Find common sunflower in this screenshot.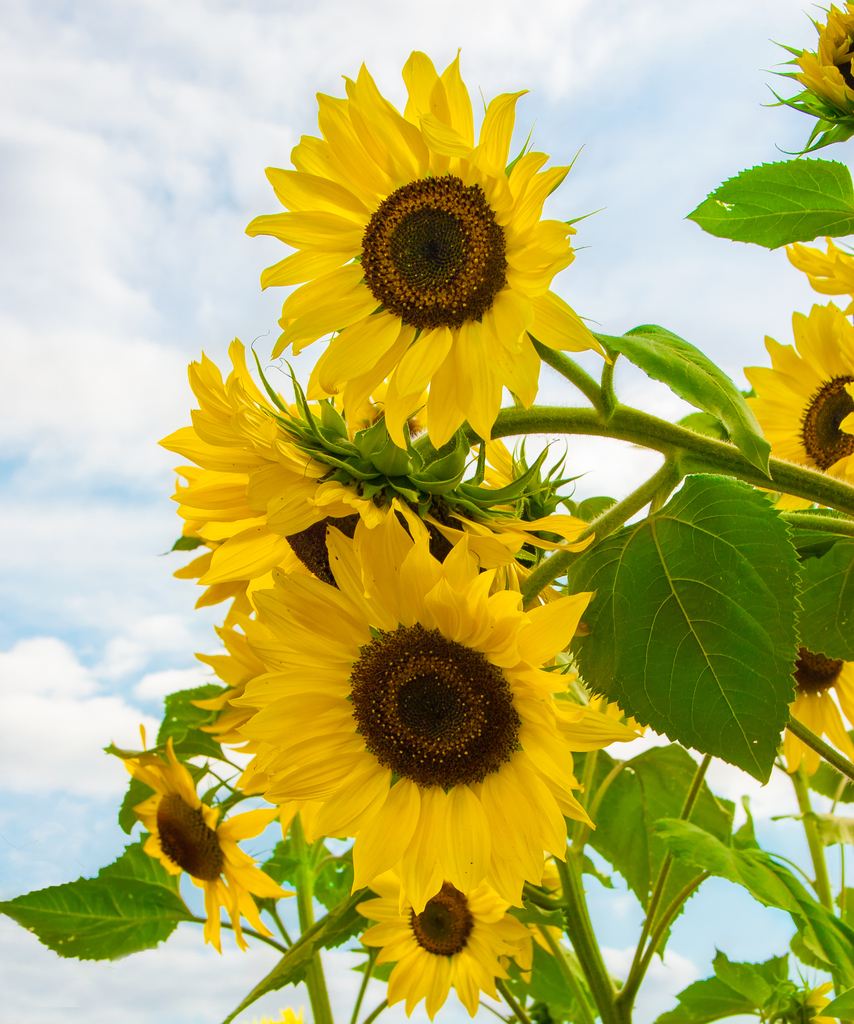
The bounding box for common sunflower is box=[347, 863, 498, 1012].
